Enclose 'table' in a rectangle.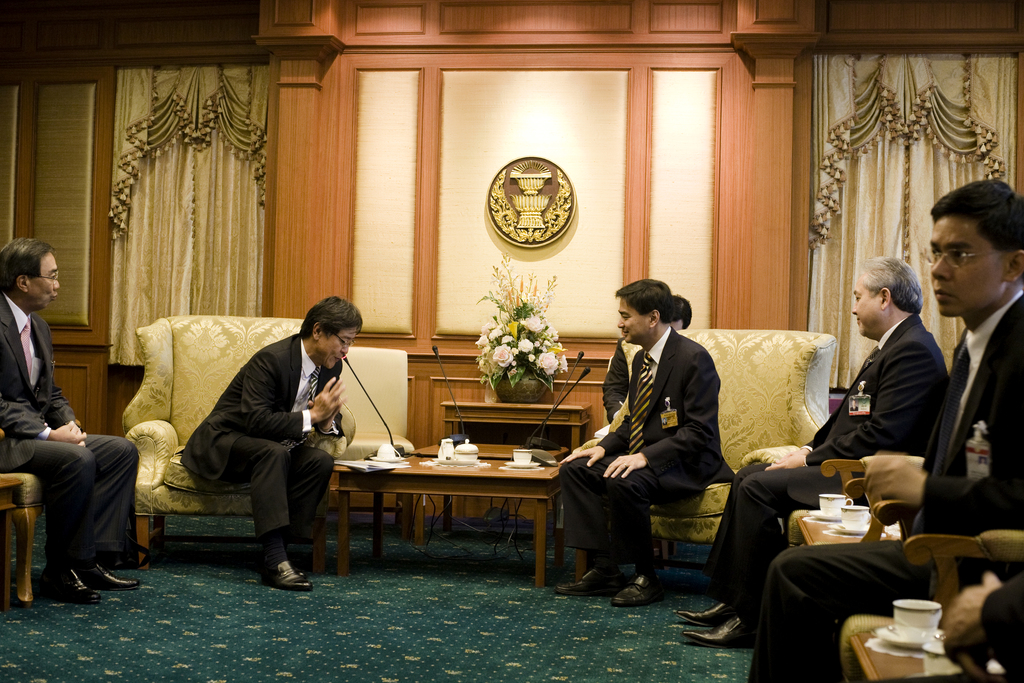
[845,630,971,682].
